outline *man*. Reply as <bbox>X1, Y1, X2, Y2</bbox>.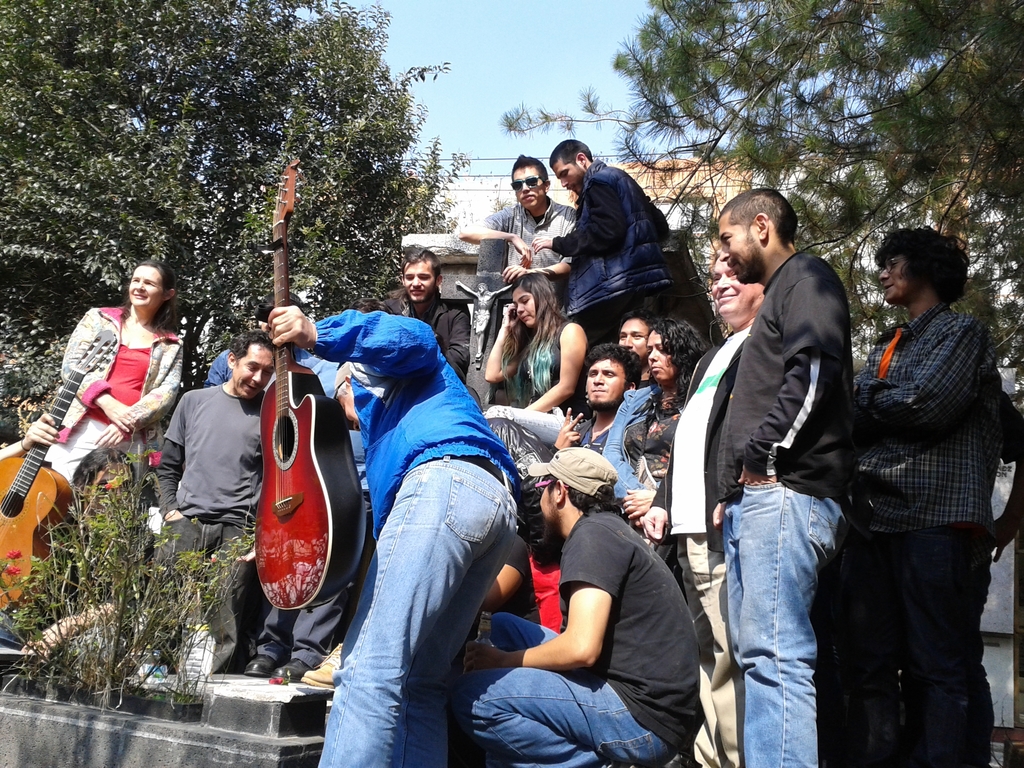
<bbox>156, 326, 276, 679</bbox>.
